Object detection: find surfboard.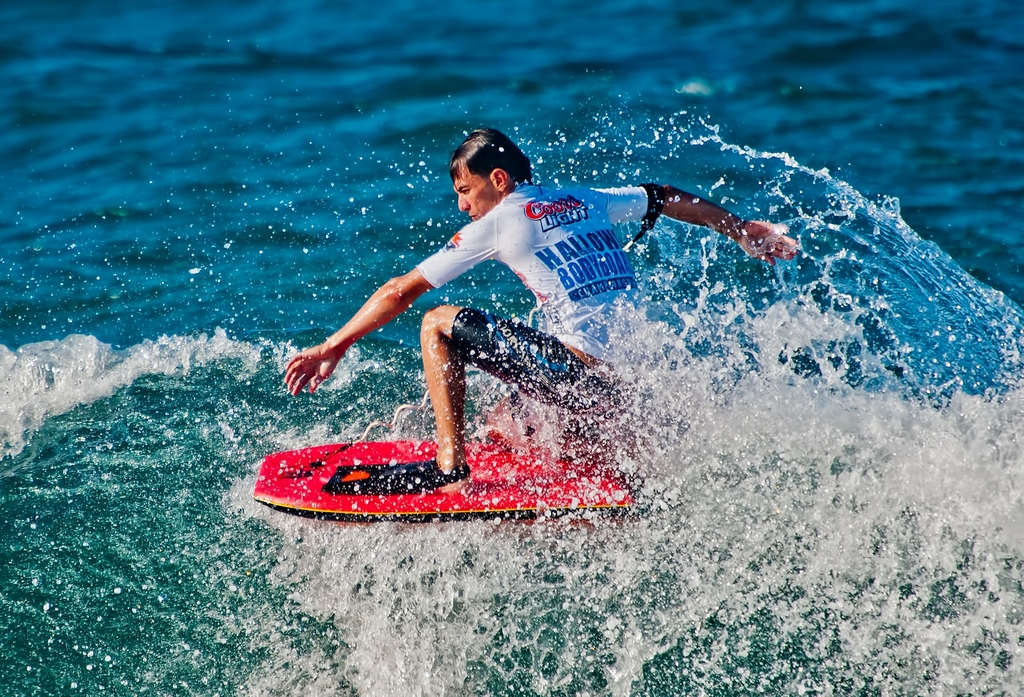
x1=252 y1=440 x2=685 y2=527.
